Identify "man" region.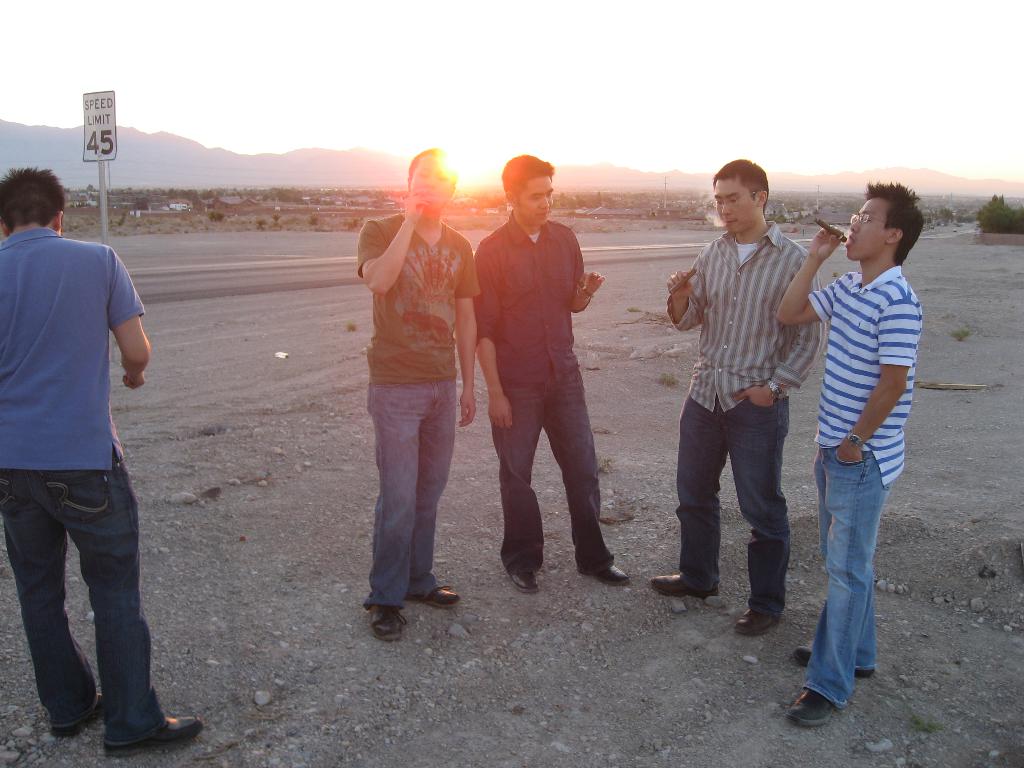
Region: detection(358, 147, 480, 638).
